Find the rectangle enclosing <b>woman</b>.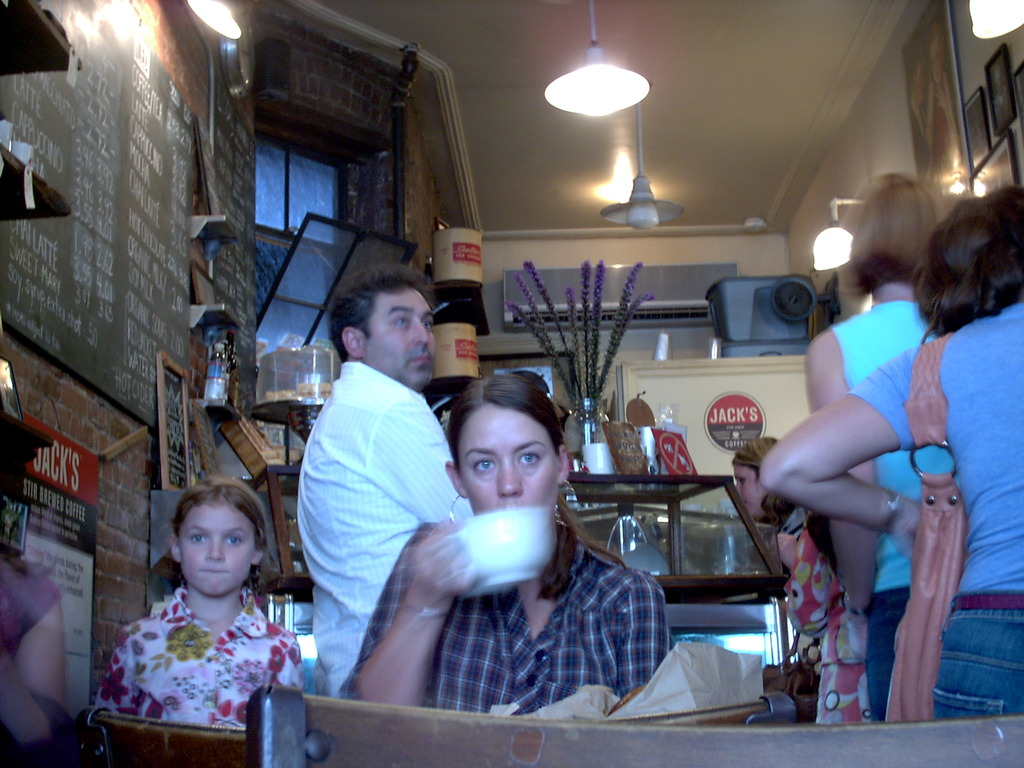
[x1=724, y1=431, x2=872, y2=728].
